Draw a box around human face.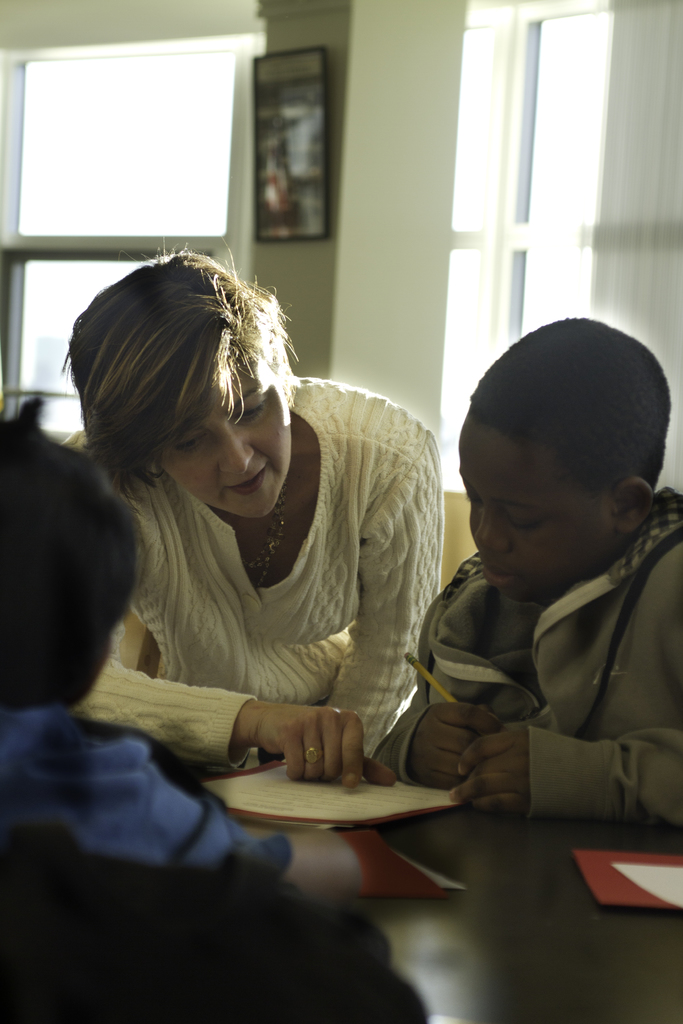
(154,371,292,524).
